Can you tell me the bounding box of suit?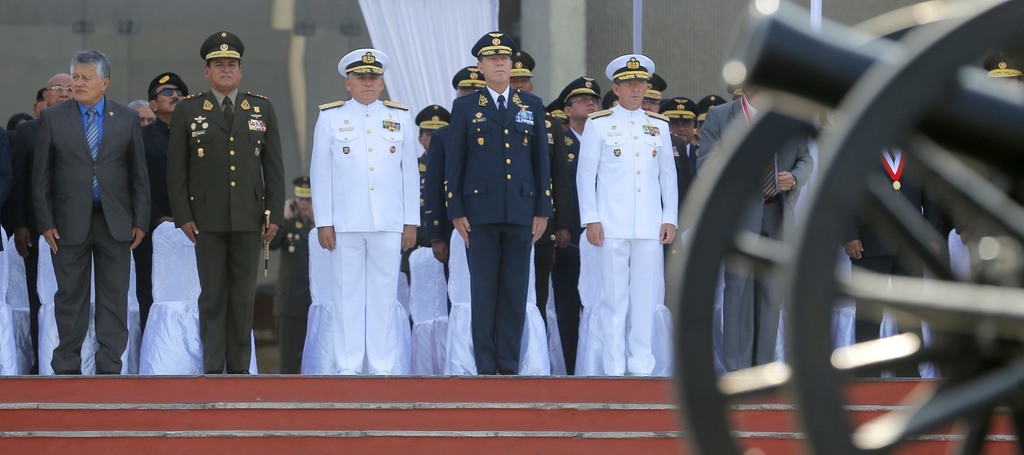
box(576, 103, 680, 379).
